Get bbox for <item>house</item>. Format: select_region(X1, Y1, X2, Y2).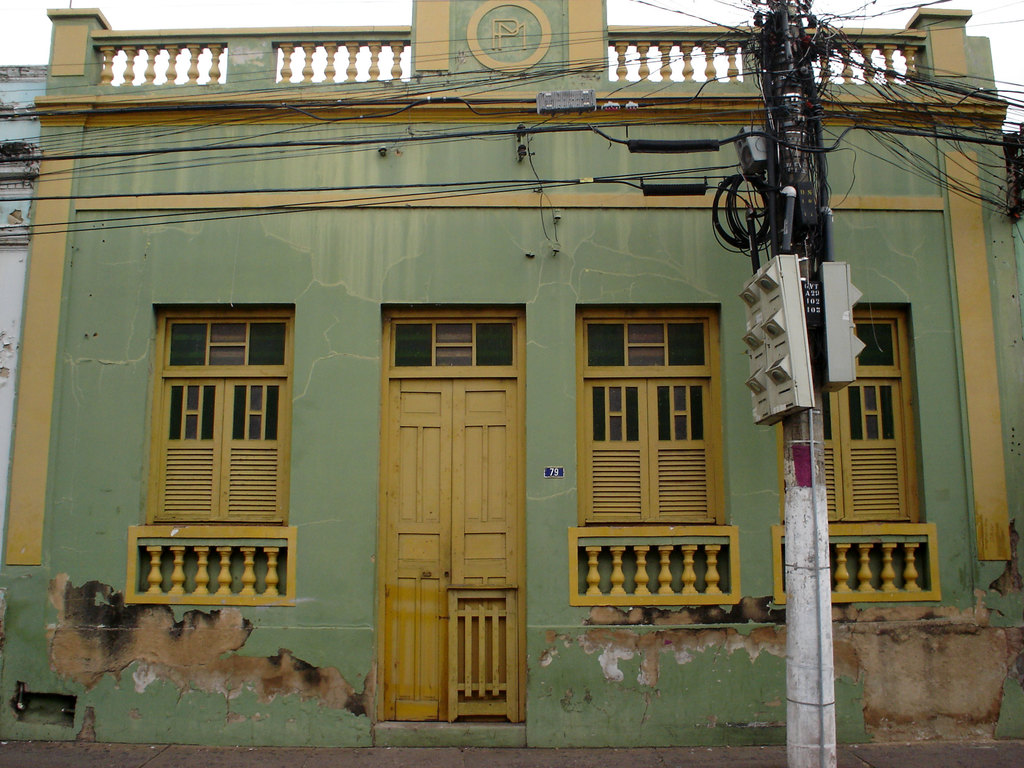
select_region(0, 0, 1023, 767).
